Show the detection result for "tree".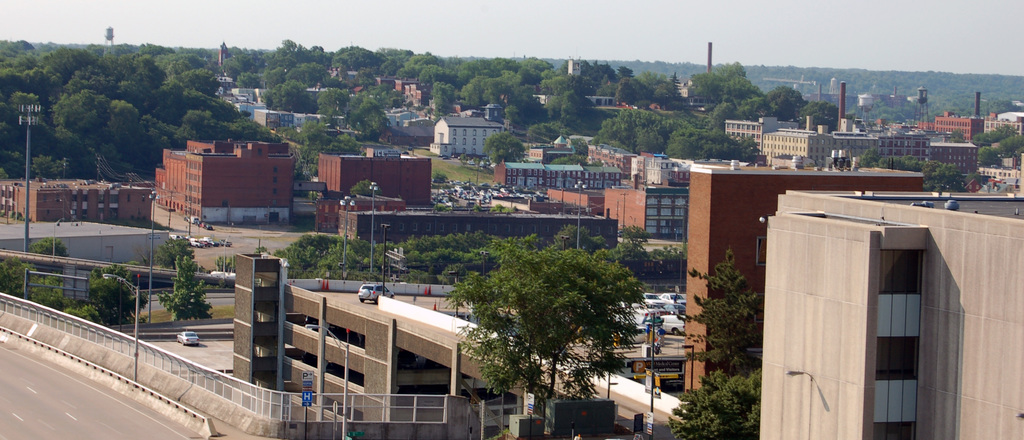
bbox=(641, 70, 684, 102).
